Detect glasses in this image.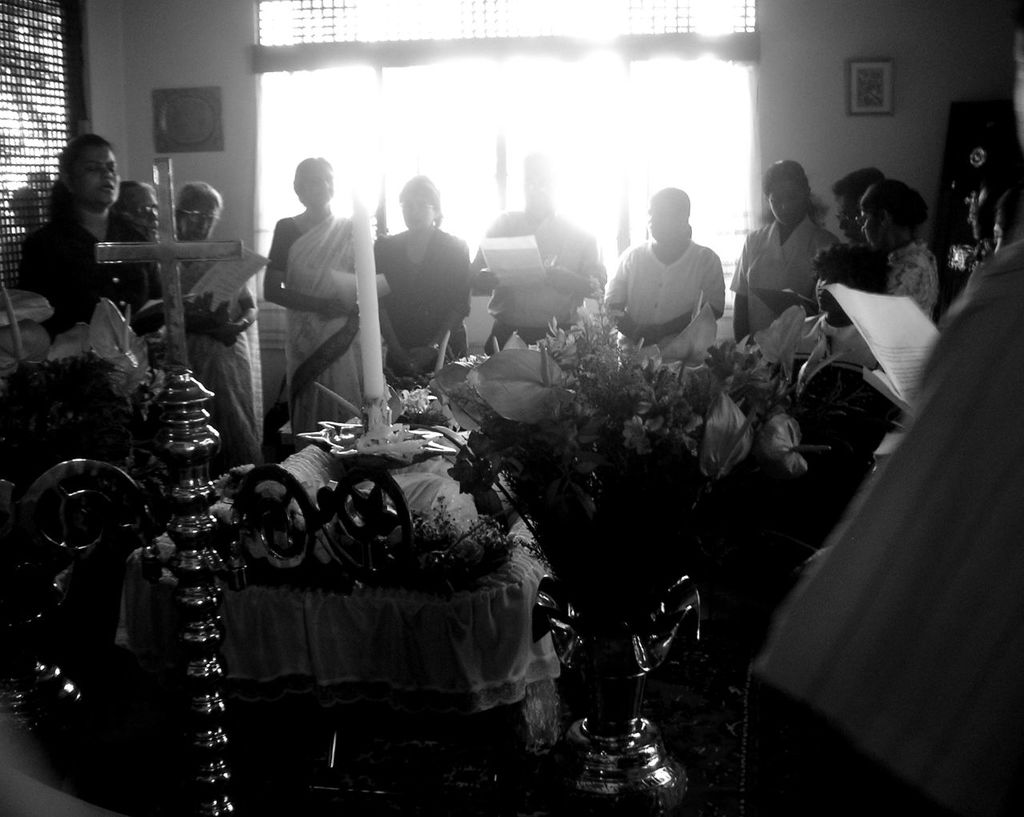
Detection: {"x1": 182, "y1": 207, "x2": 221, "y2": 228}.
